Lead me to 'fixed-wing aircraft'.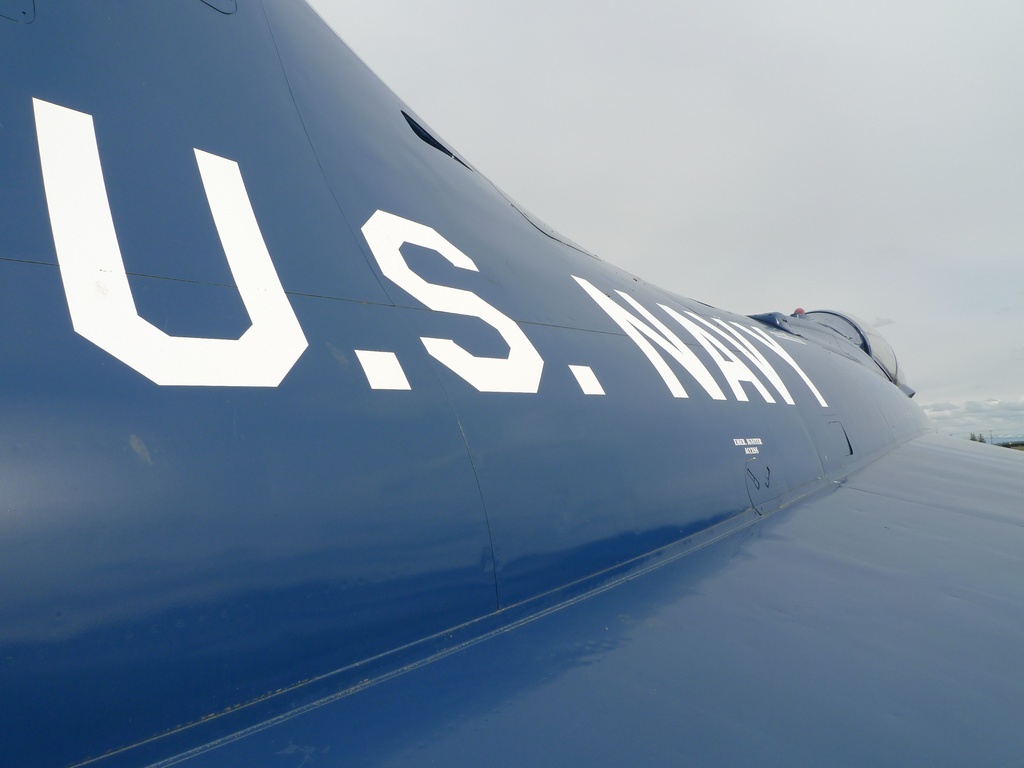
Lead to Rect(0, 0, 1023, 767).
